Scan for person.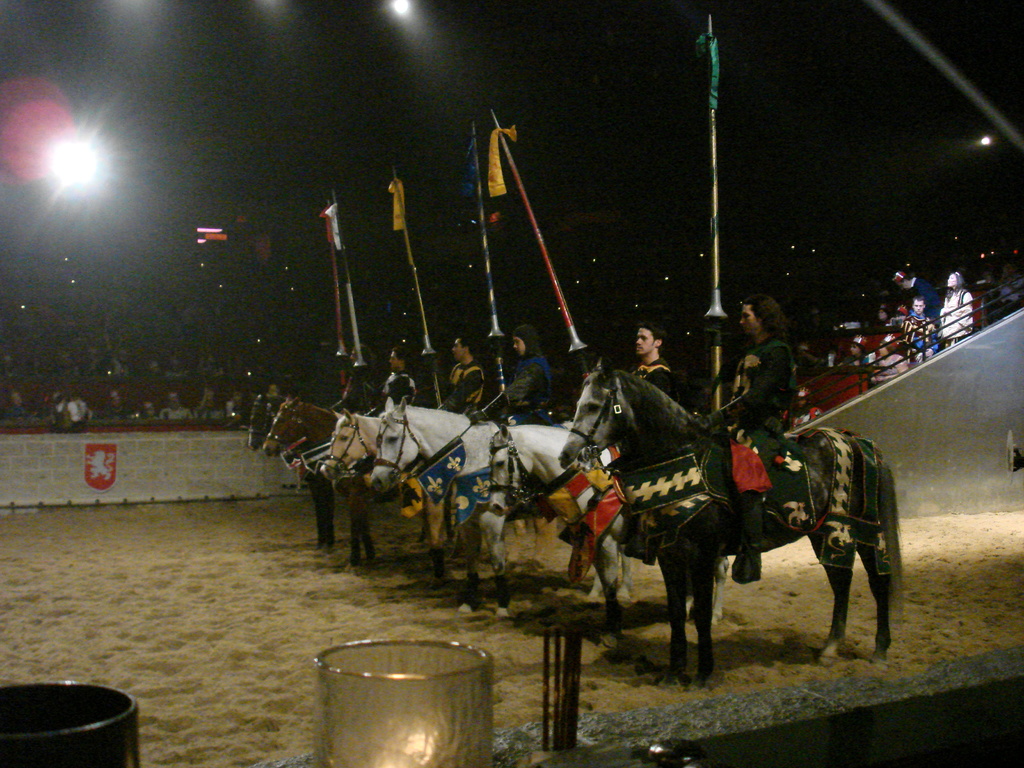
Scan result: bbox=[630, 324, 684, 399].
